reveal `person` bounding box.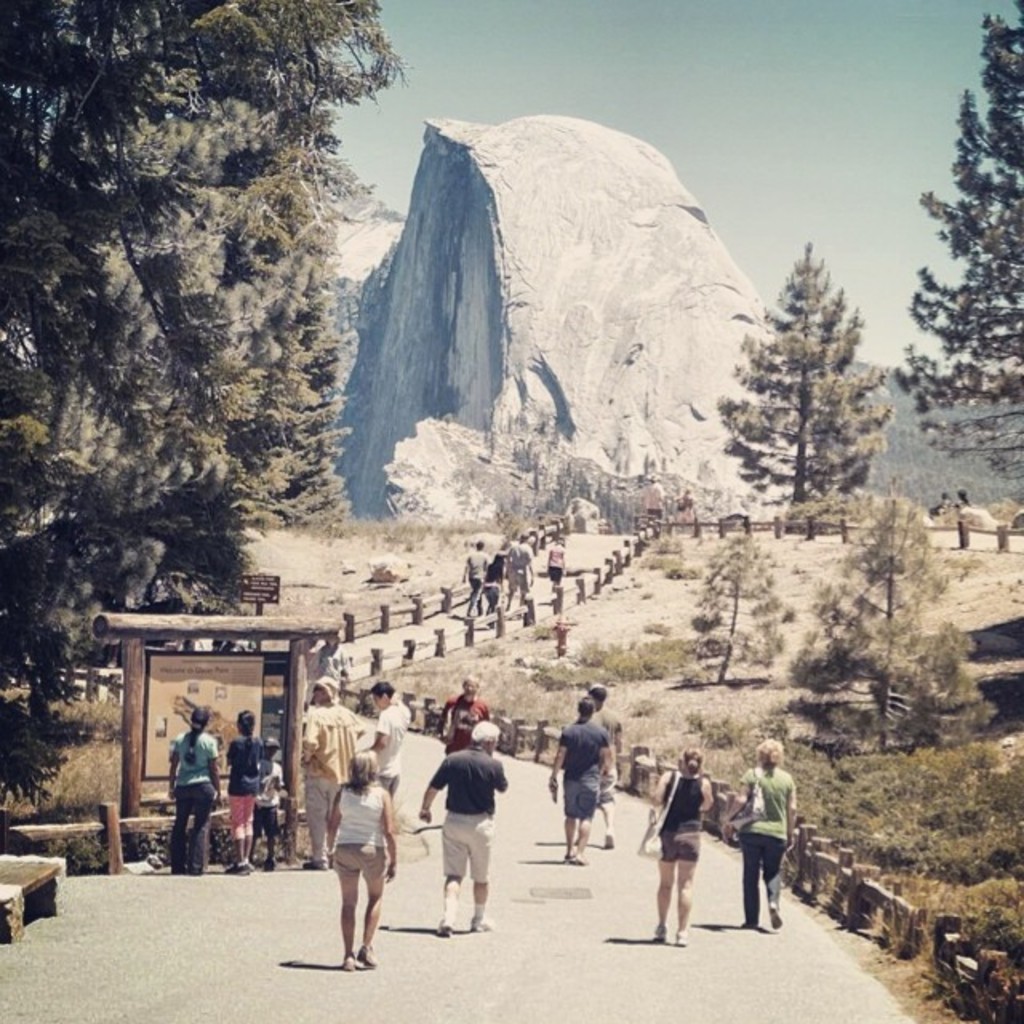
Revealed: select_region(298, 675, 365, 864).
